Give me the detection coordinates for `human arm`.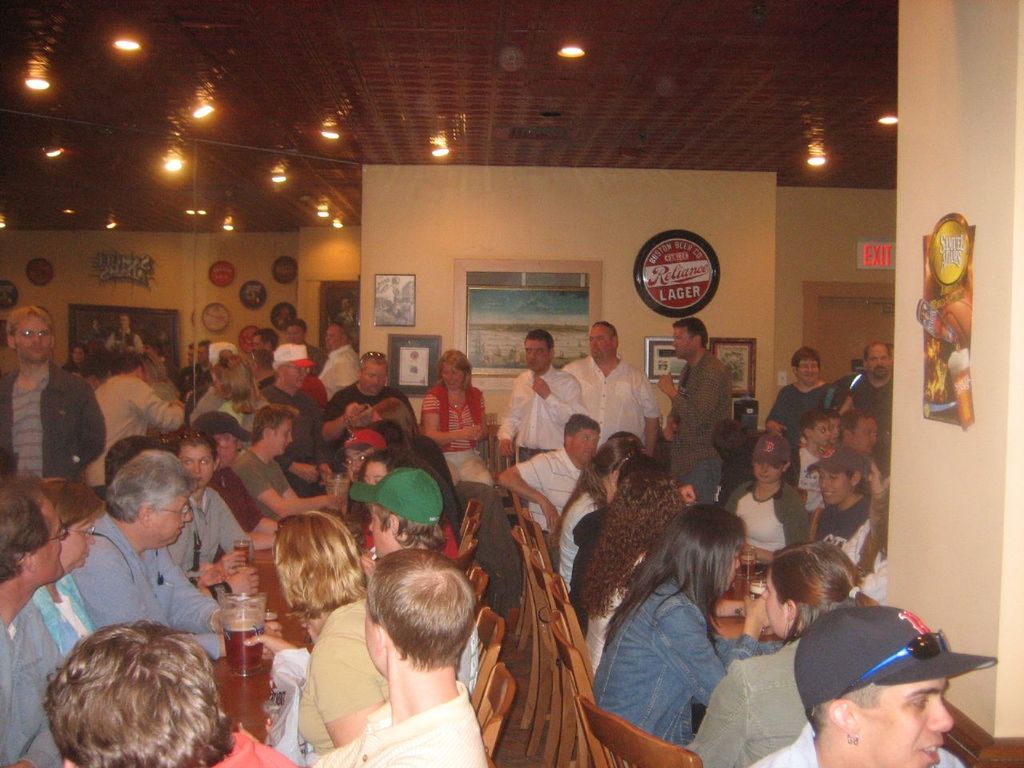
rect(652, 604, 761, 706).
